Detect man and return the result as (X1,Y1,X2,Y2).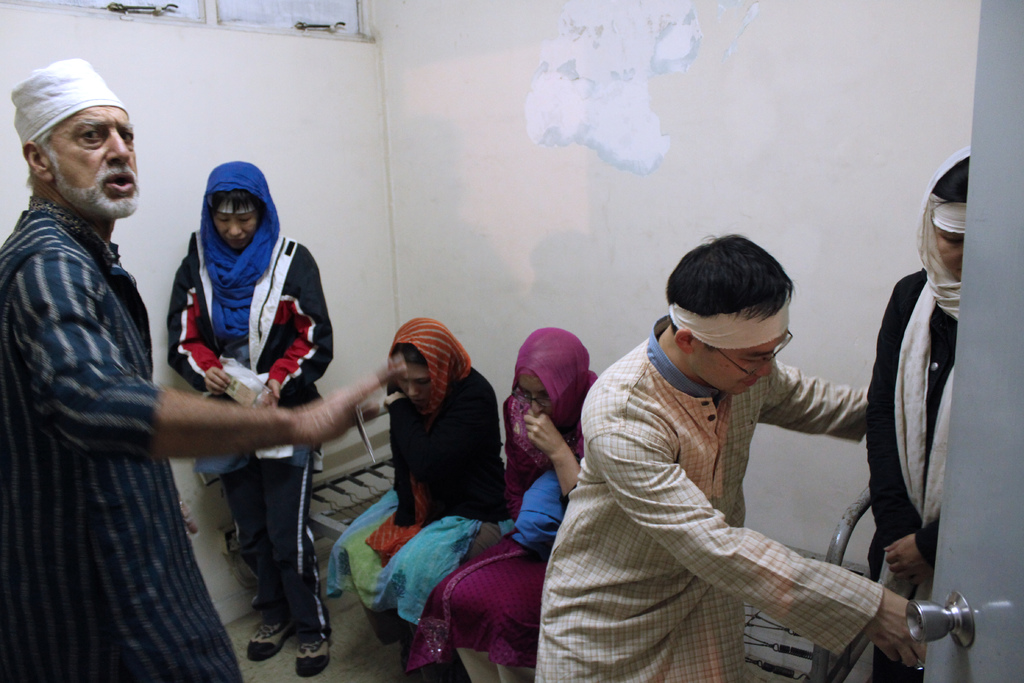
(6,45,215,659).
